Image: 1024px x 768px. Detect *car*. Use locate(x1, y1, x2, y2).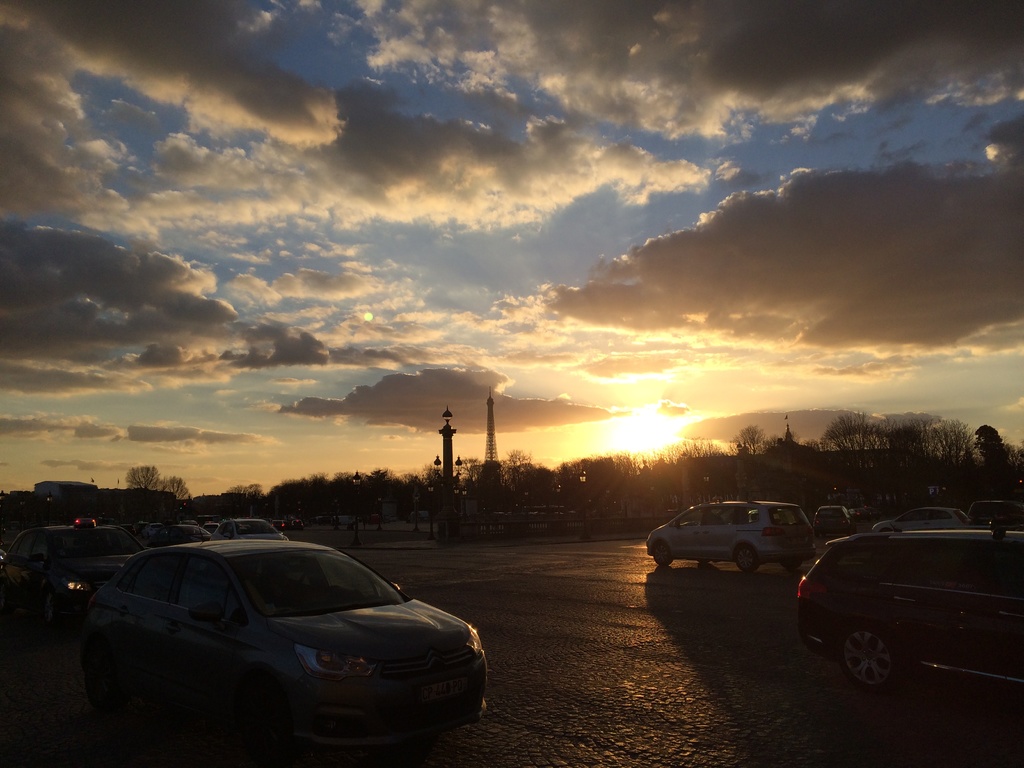
locate(75, 512, 92, 526).
